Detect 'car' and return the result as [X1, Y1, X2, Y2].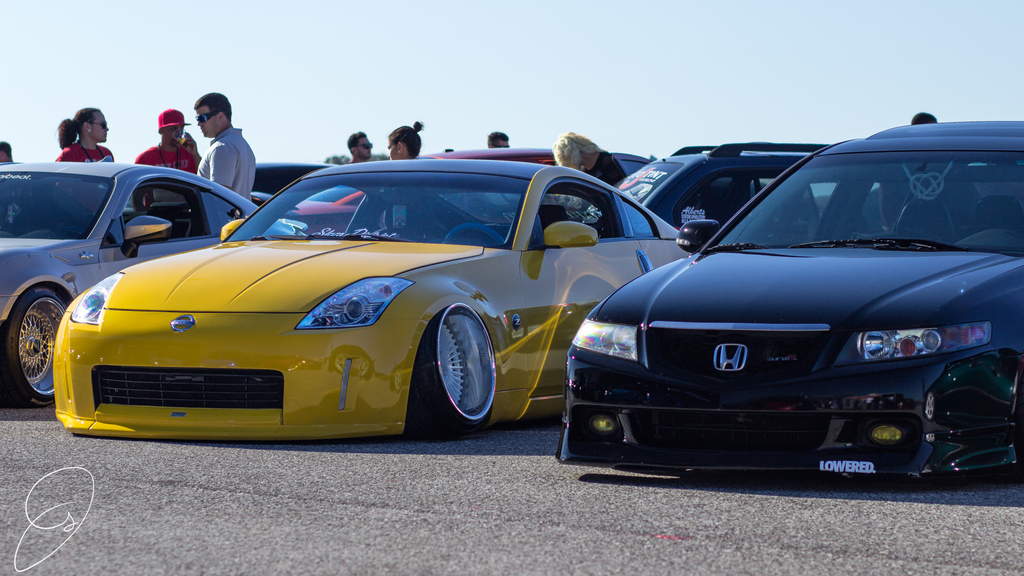
[0, 156, 308, 406].
